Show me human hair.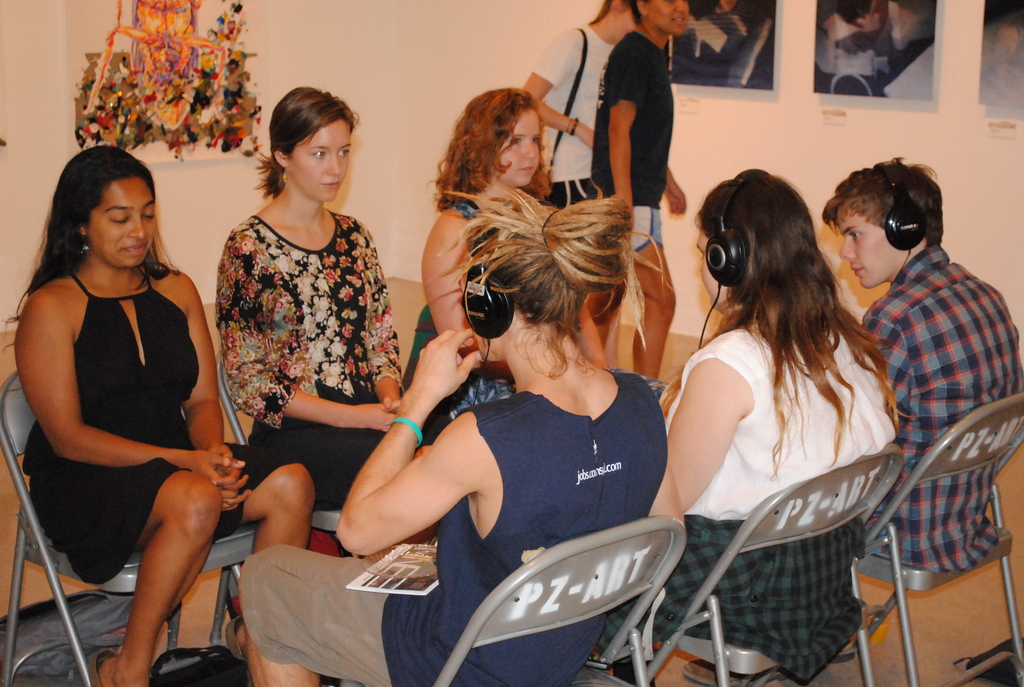
human hair is here: bbox(819, 152, 950, 256).
